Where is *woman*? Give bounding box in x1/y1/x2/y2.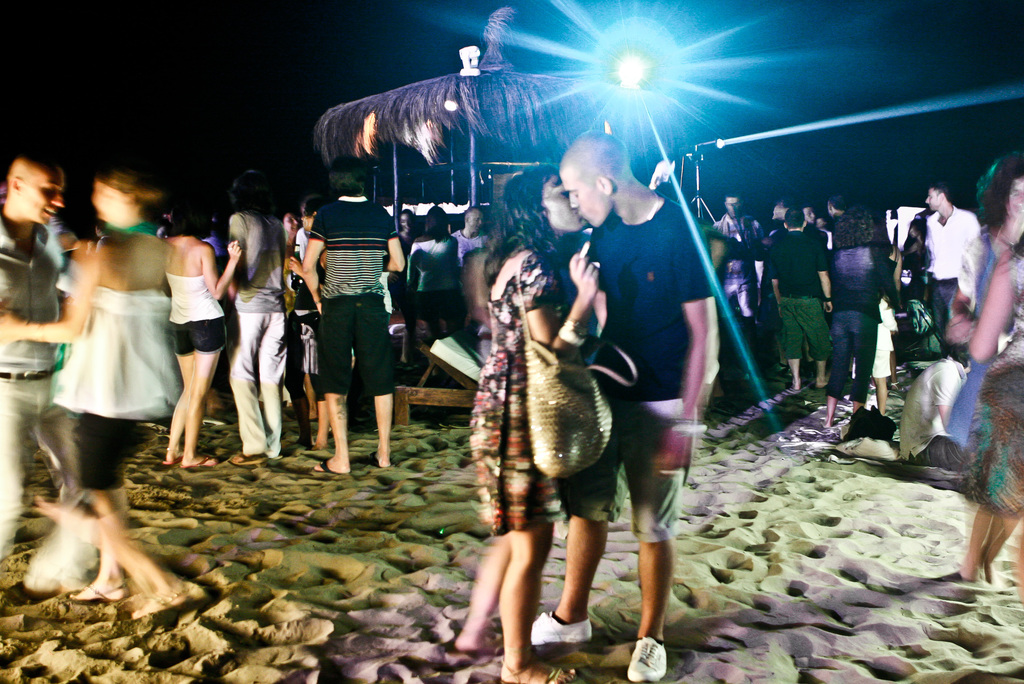
26/156/204/603.
